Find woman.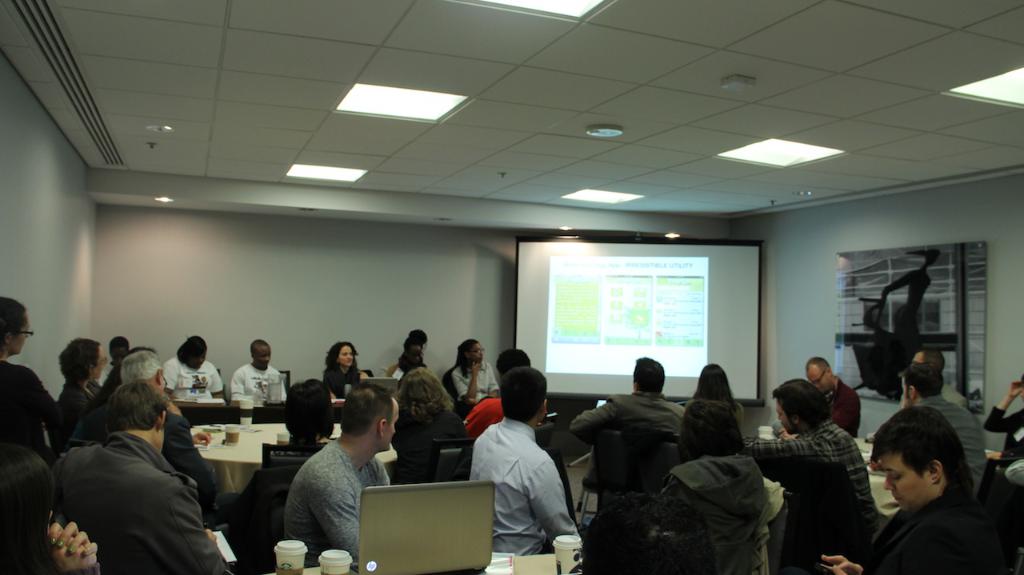
Rect(328, 342, 374, 404).
